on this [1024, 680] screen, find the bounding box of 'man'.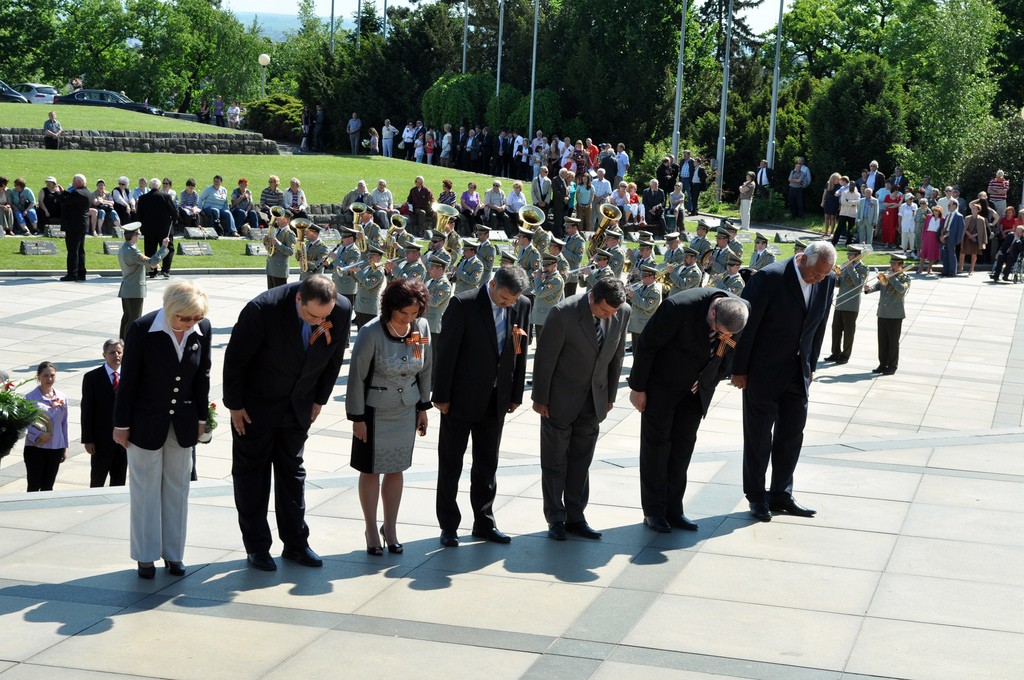
Bounding box: 118 223 169 336.
